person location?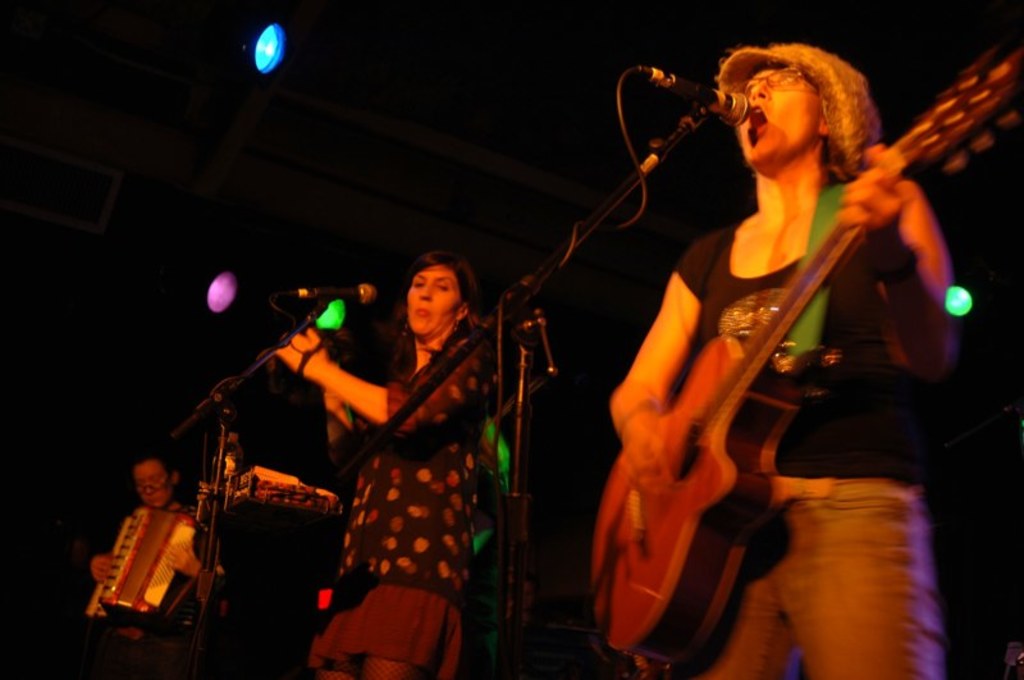
left=86, top=462, right=237, bottom=679
